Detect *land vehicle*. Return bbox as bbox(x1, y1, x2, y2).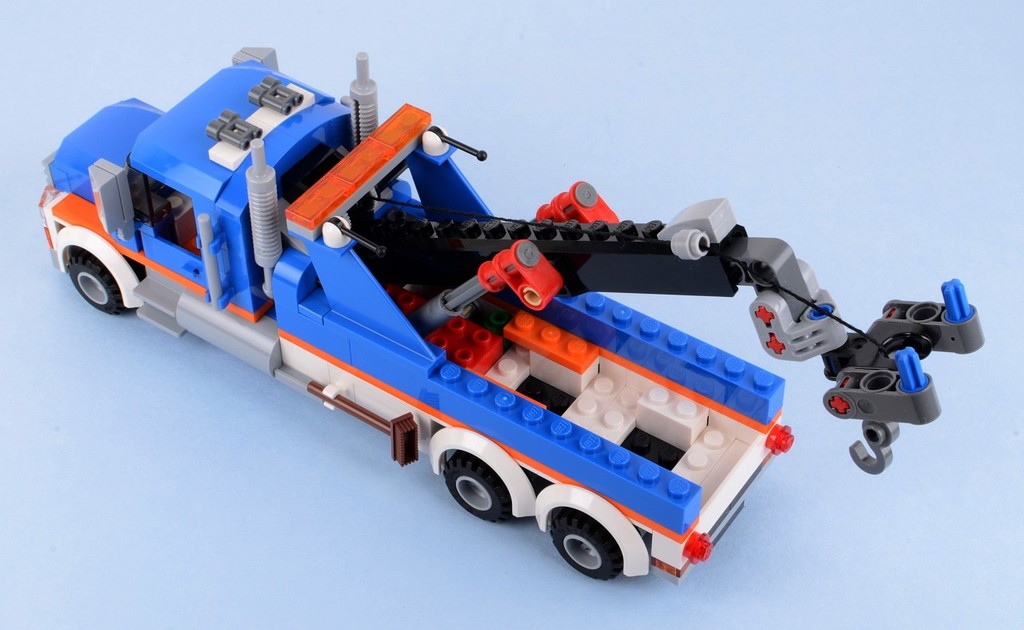
bbox(0, 88, 948, 590).
